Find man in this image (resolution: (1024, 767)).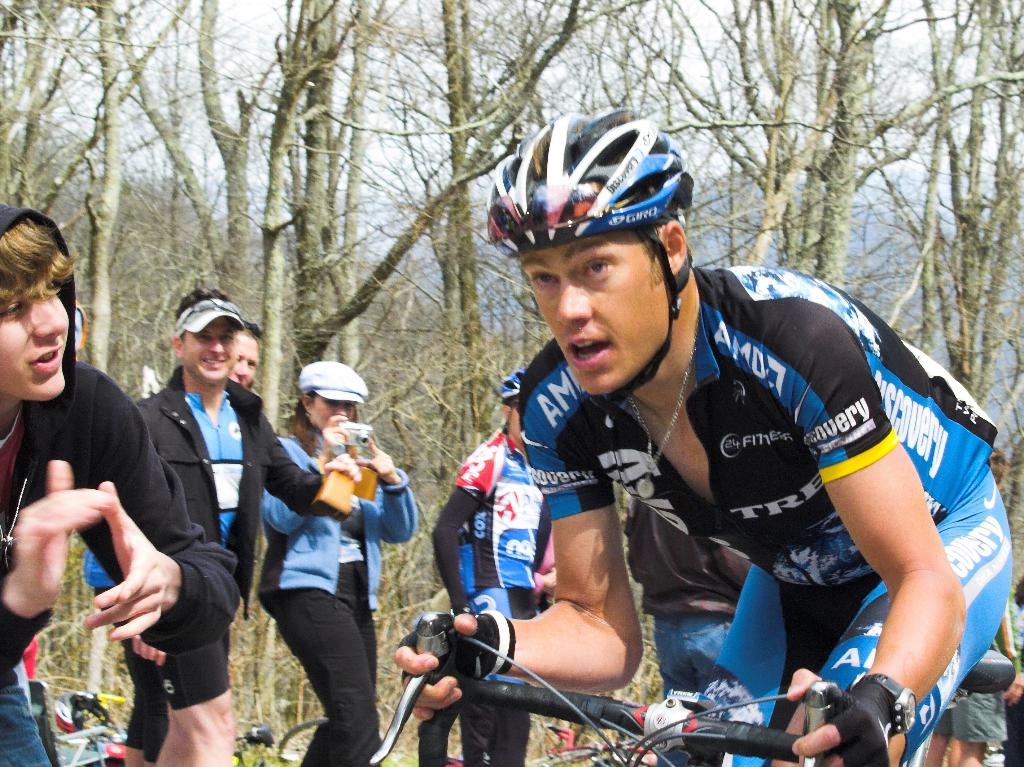
{"x1": 140, "y1": 281, "x2": 363, "y2": 766}.
